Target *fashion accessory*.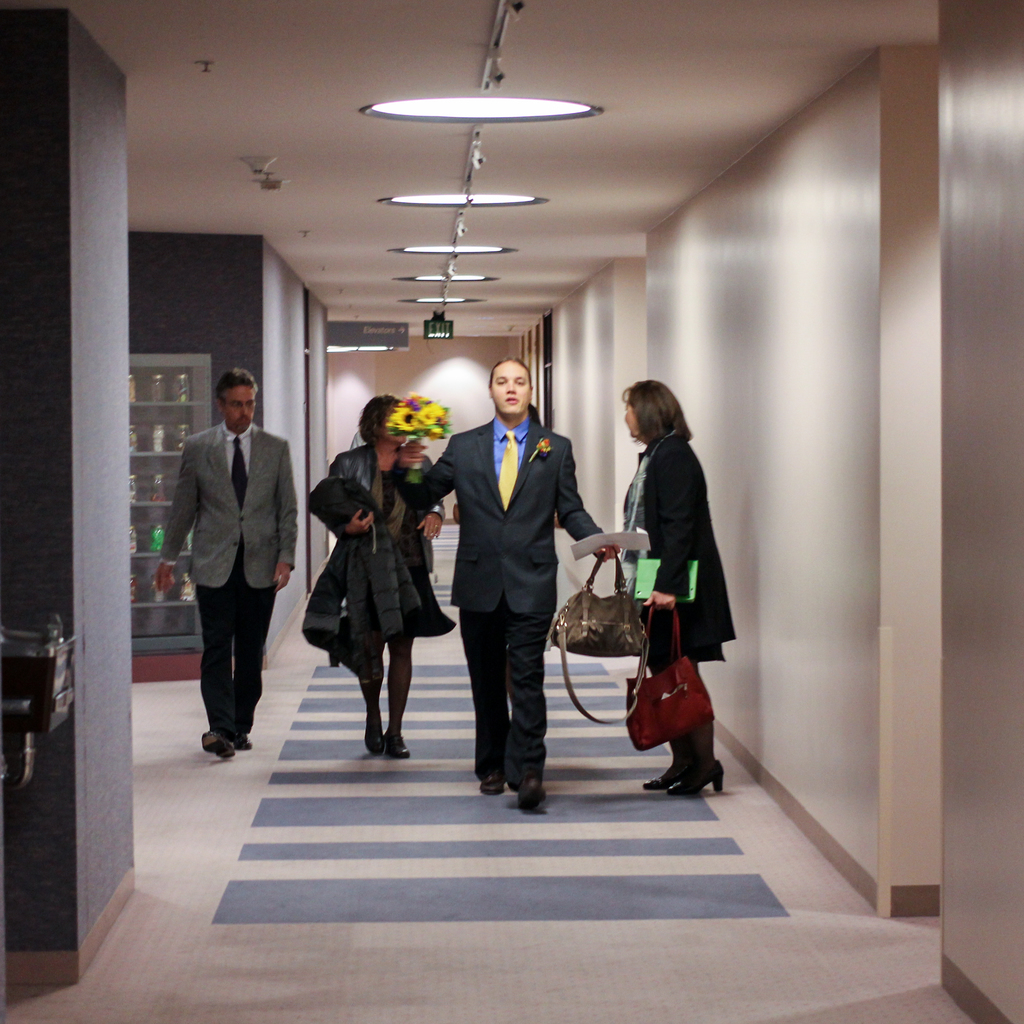
Target region: locate(365, 460, 405, 541).
